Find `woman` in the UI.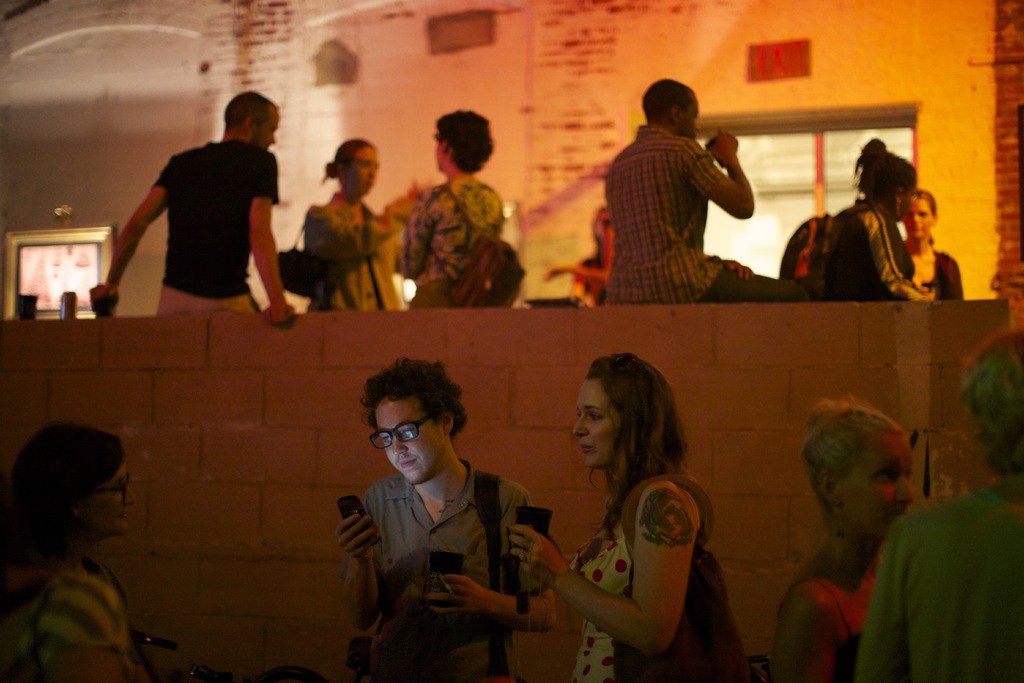
UI element at 561:215:618:308.
